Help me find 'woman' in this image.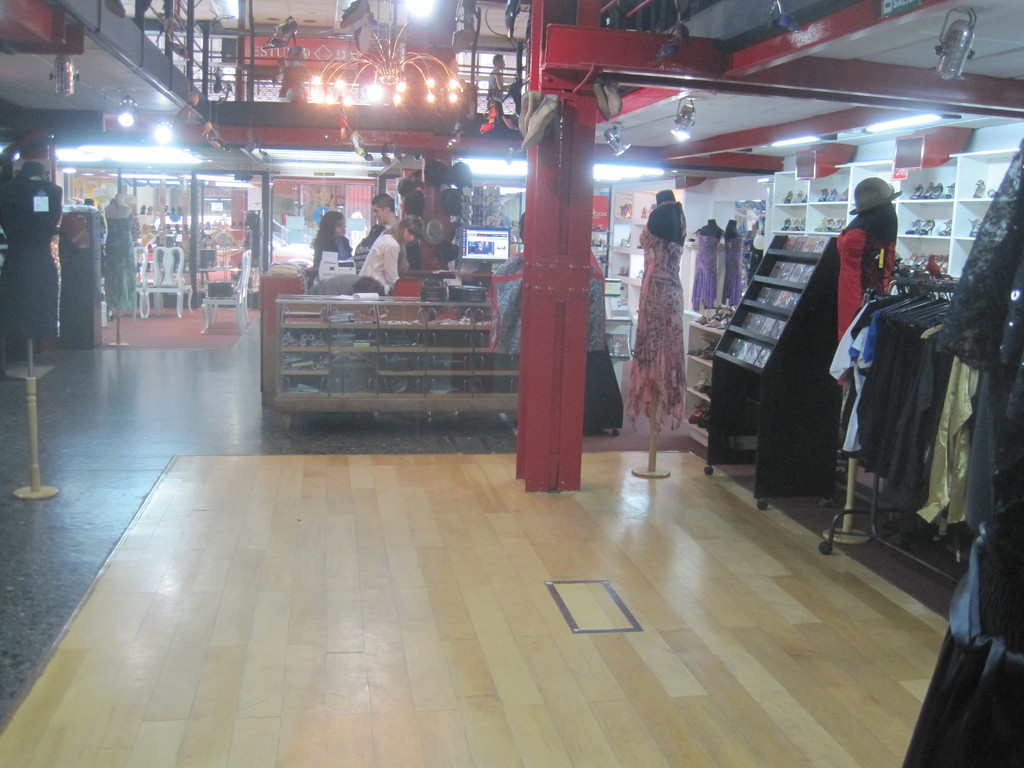
Found it: crop(358, 214, 423, 293).
